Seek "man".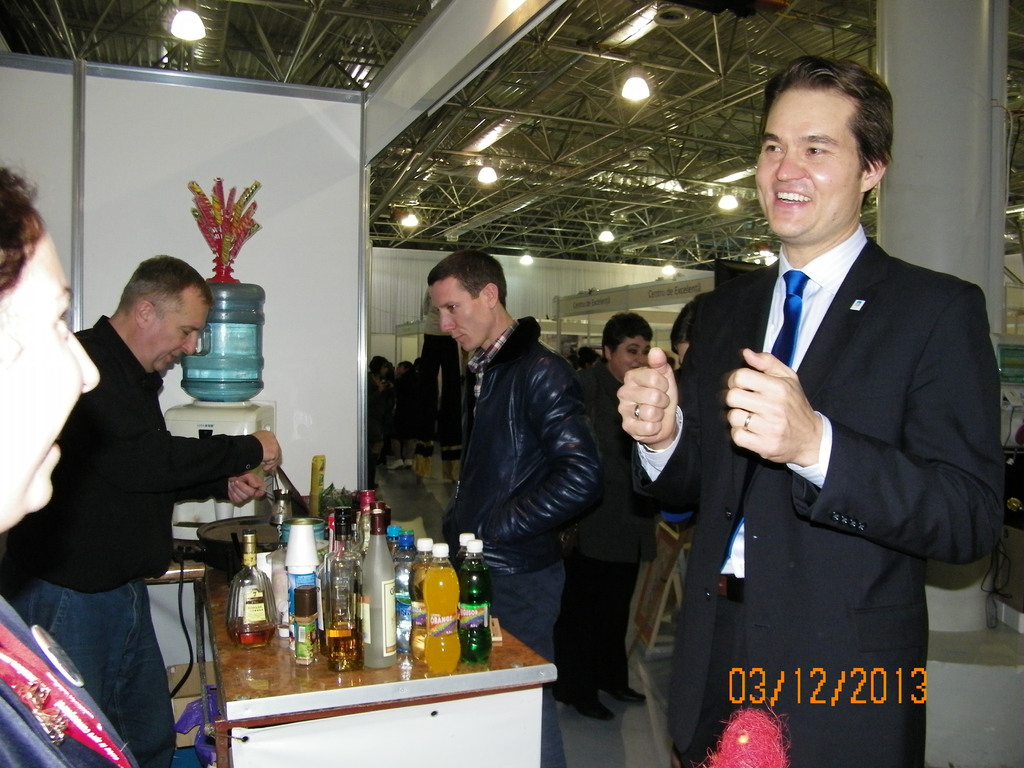
Rect(0, 249, 280, 767).
